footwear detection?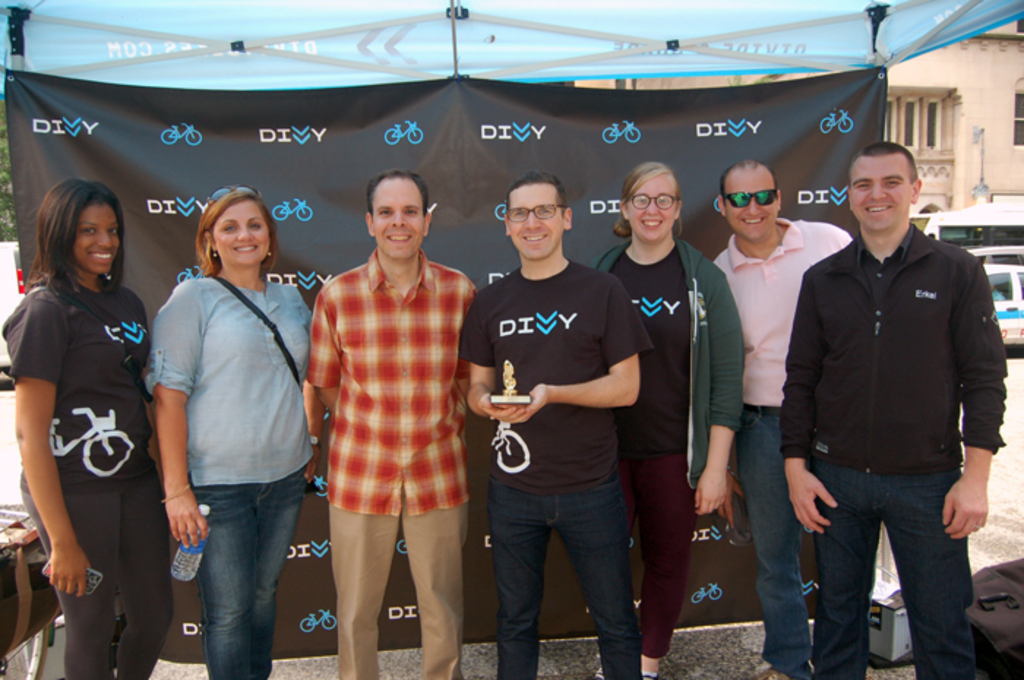
crop(587, 667, 663, 679)
